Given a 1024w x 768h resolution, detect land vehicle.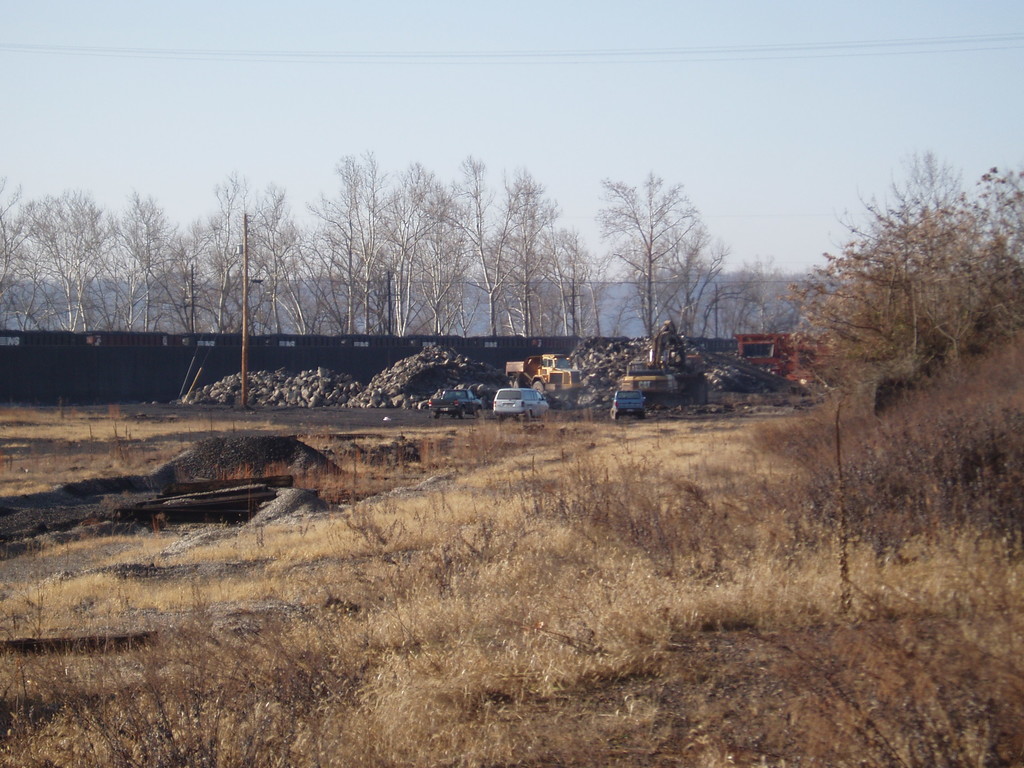
(x1=424, y1=386, x2=485, y2=423).
